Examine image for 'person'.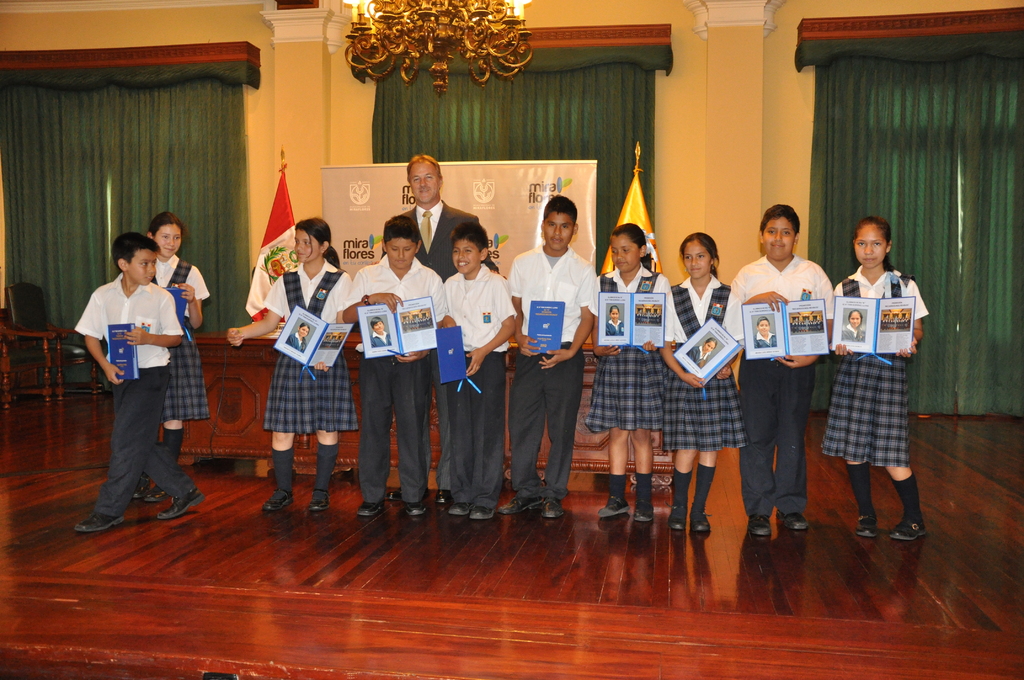
Examination result: <bbox>838, 199, 931, 565</bbox>.
